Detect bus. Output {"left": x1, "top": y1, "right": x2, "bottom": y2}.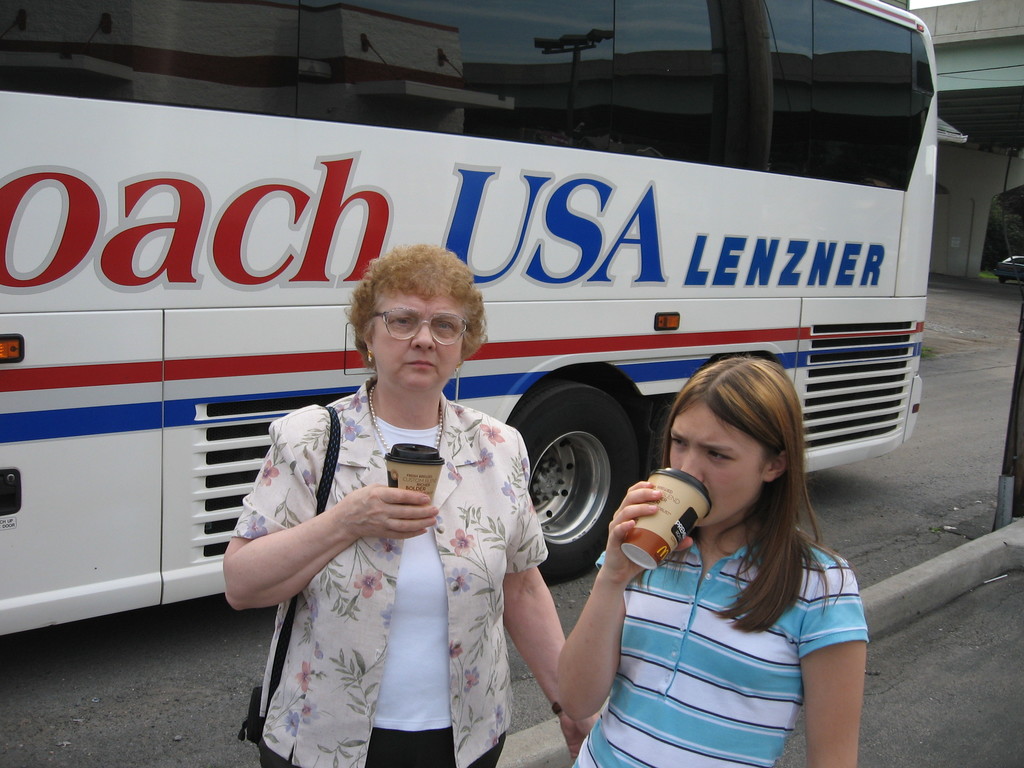
{"left": 1, "top": 0, "right": 968, "bottom": 636}.
